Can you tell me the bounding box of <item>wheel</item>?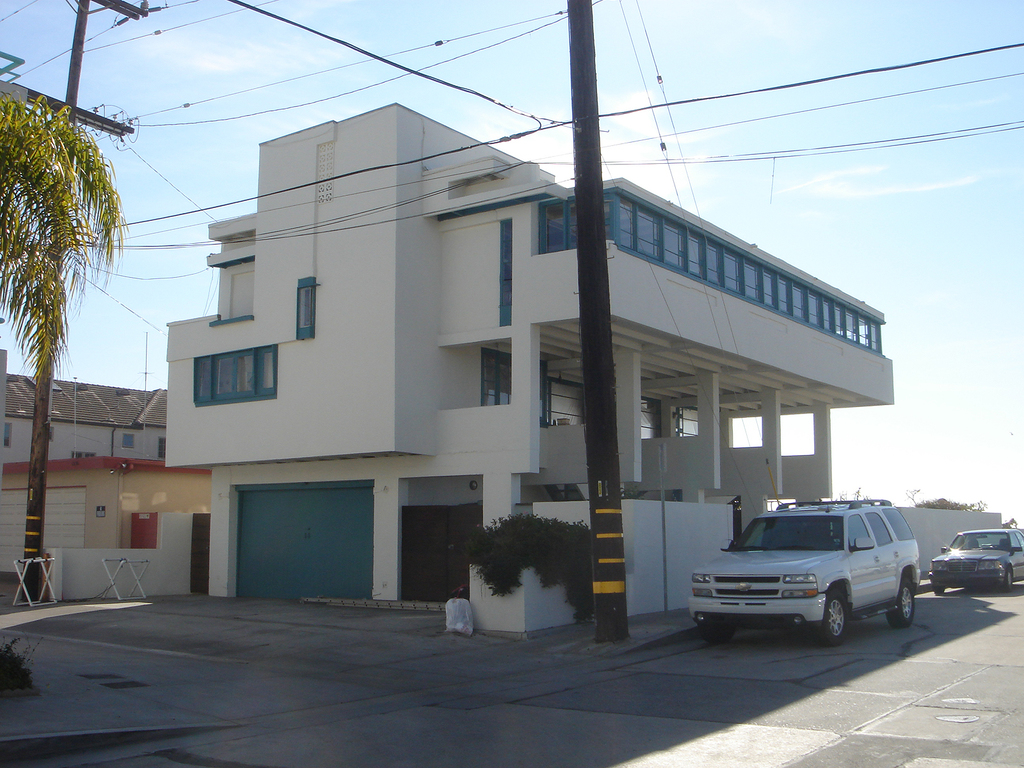
bbox(810, 587, 850, 650).
